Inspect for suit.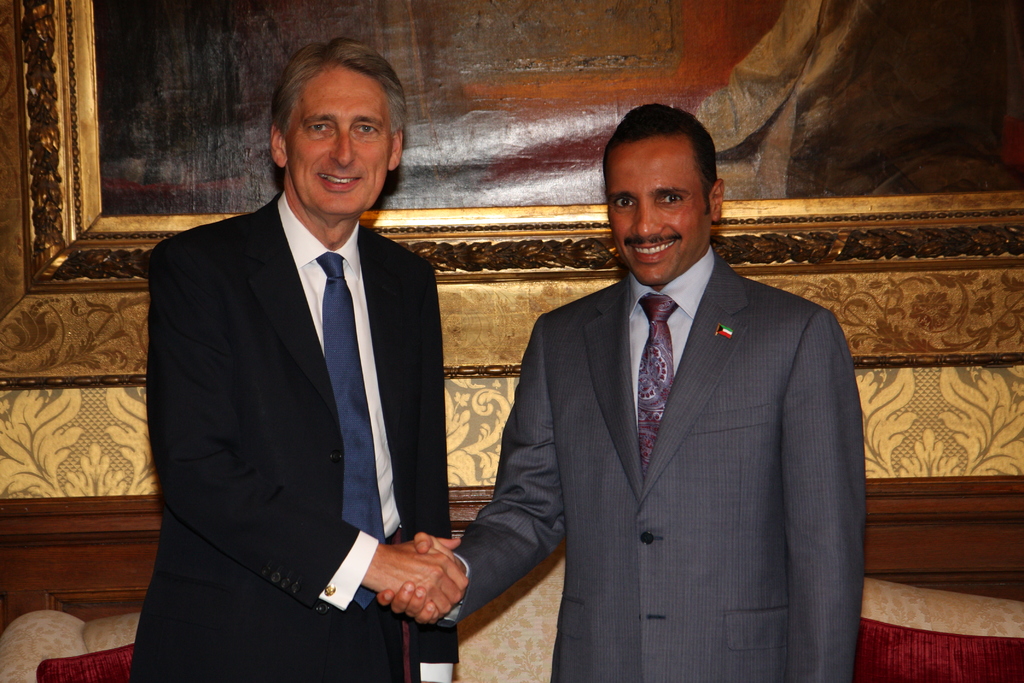
Inspection: [129, 190, 461, 682].
